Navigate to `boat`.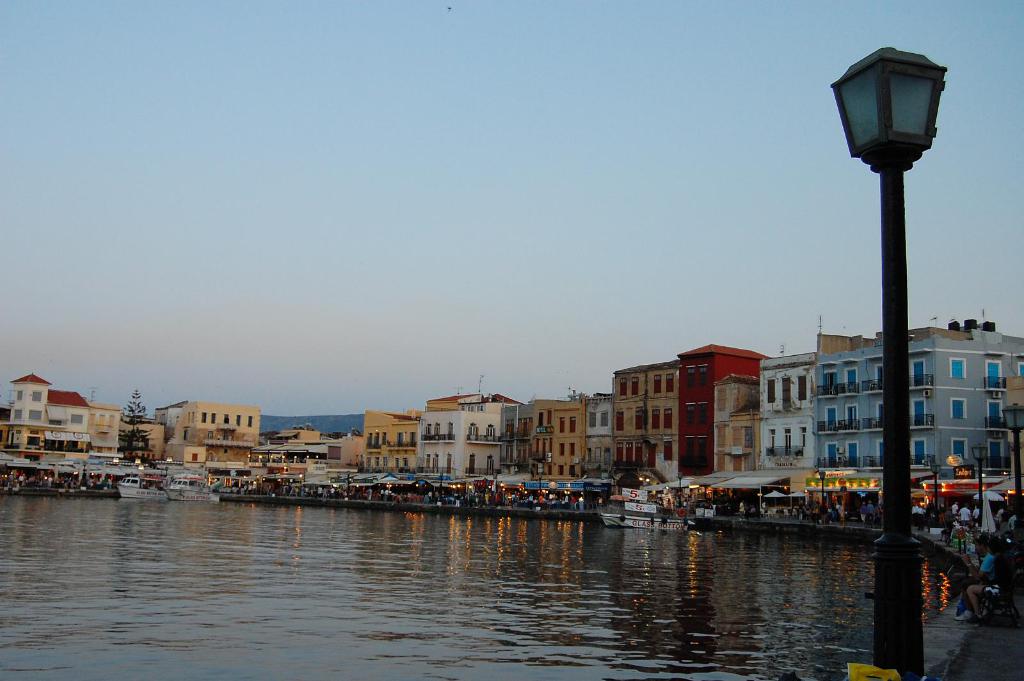
Navigation target: region(162, 472, 221, 503).
